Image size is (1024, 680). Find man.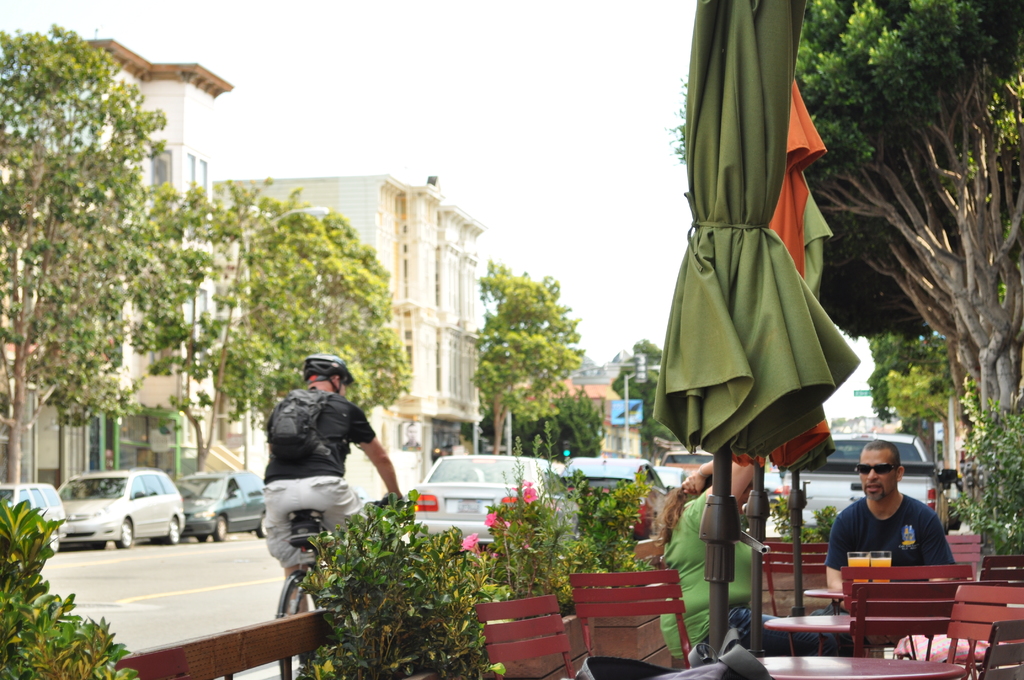
[x1=828, y1=439, x2=955, y2=593].
